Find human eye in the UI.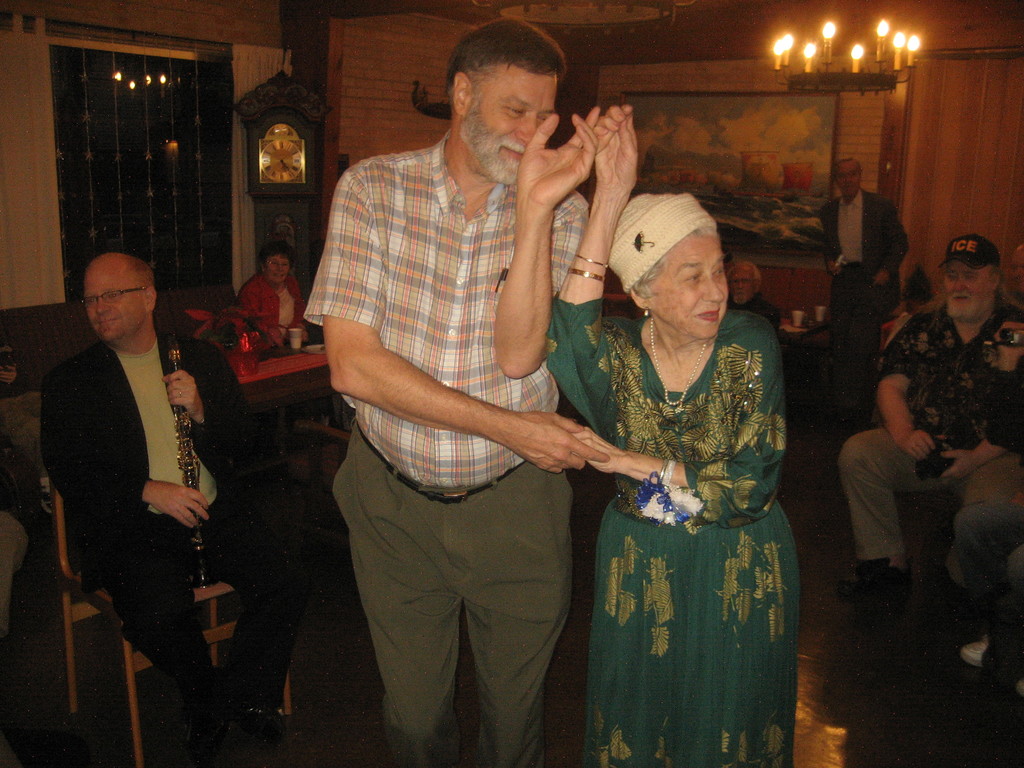
UI element at (712, 264, 726, 278).
